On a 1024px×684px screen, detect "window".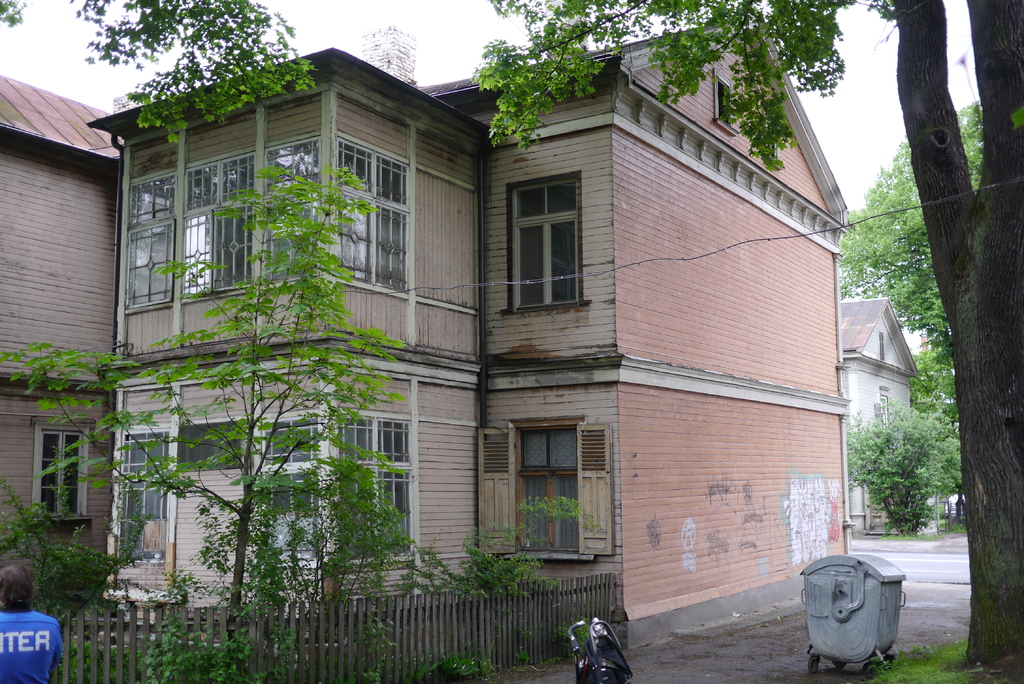
{"left": 335, "top": 142, "right": 408, "bottom": 296}.
